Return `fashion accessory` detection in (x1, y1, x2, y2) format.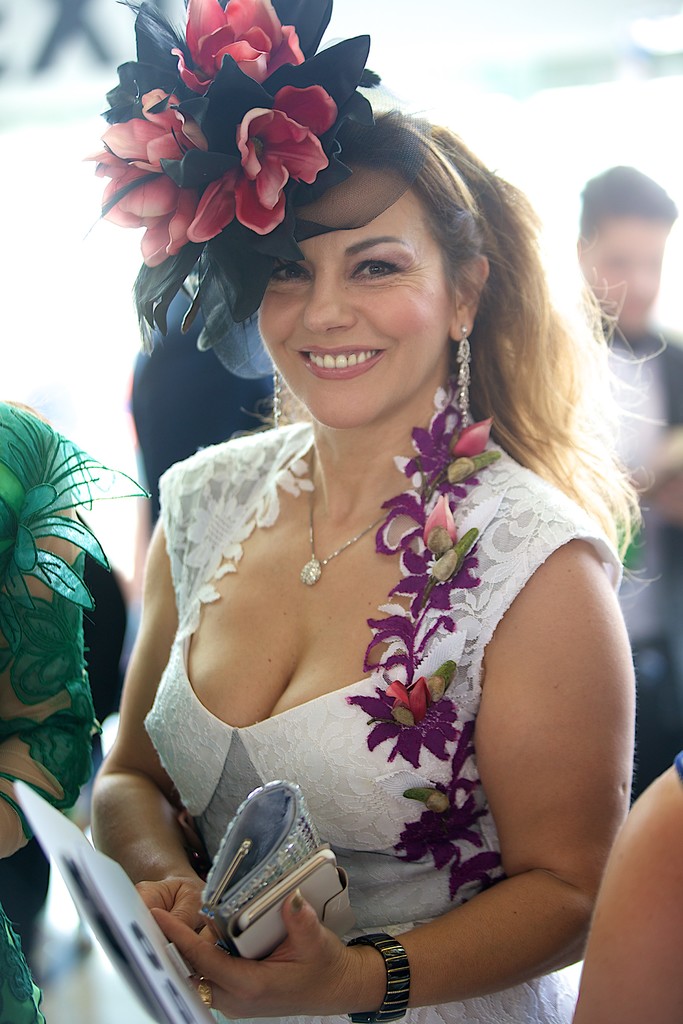
(291, 890, 306, 913).
